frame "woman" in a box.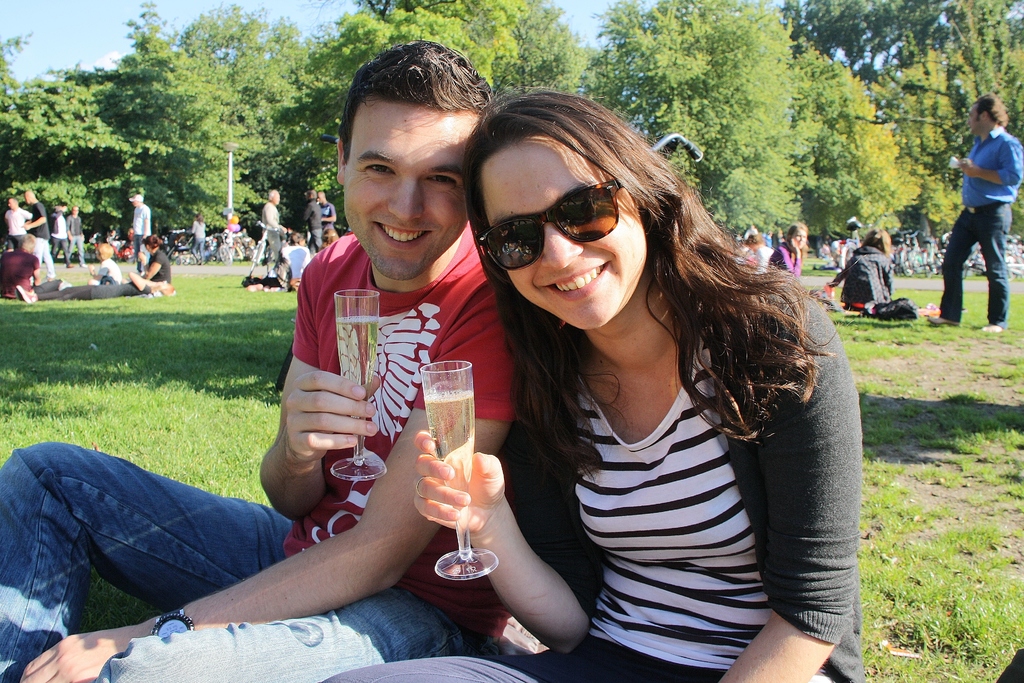
763,218,805,279.
